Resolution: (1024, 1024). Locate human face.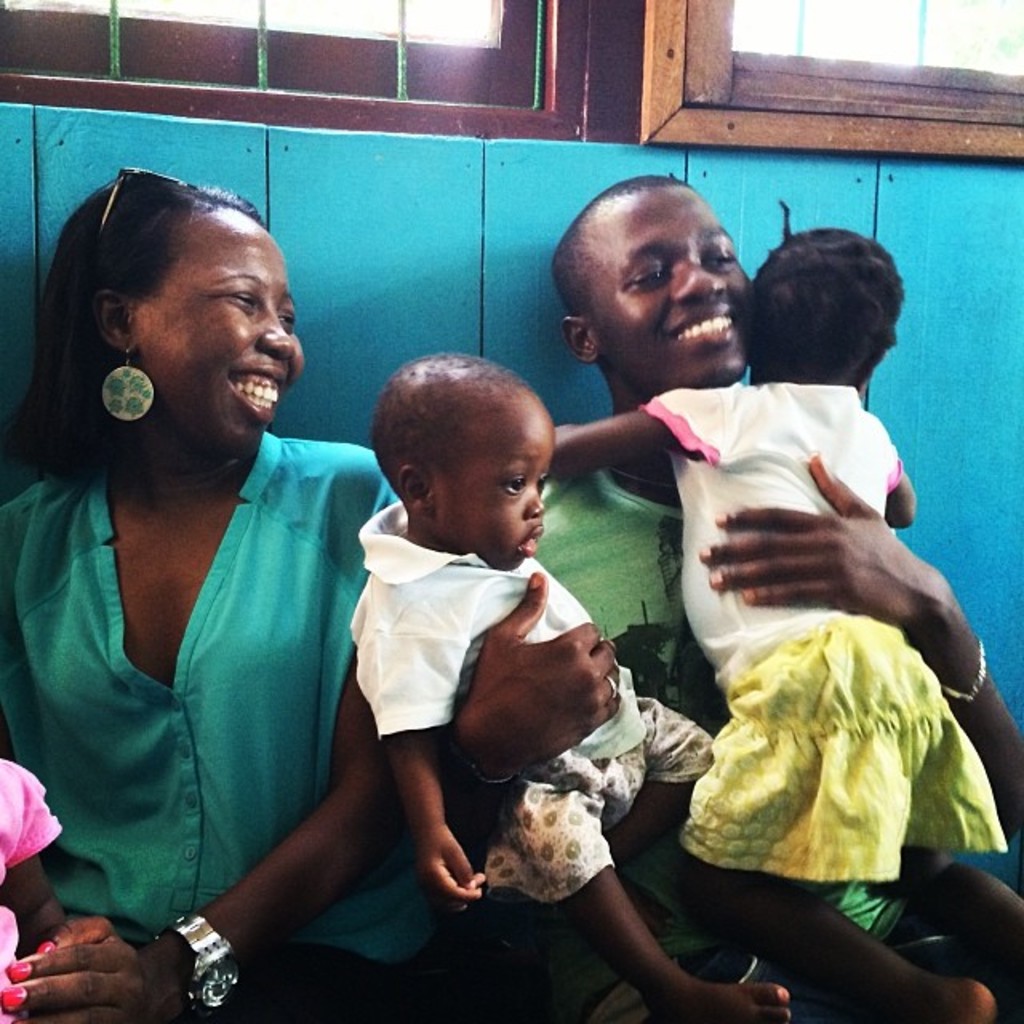
134:214:307:440.
